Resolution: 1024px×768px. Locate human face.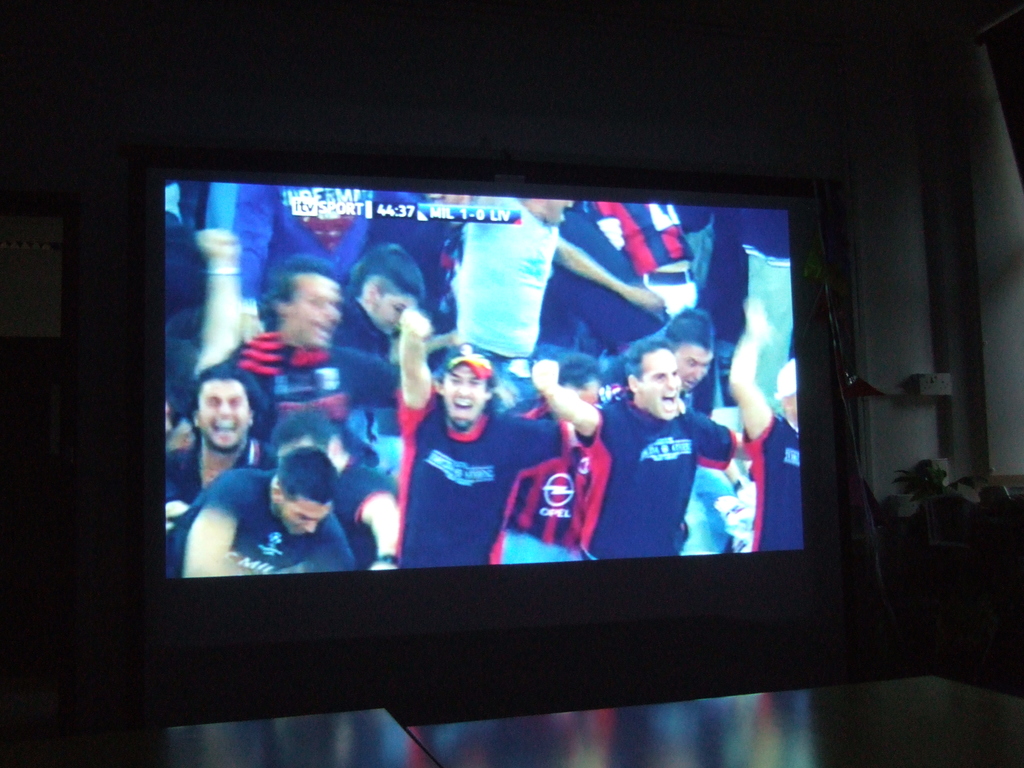
region(374, 287, 414, 335).
